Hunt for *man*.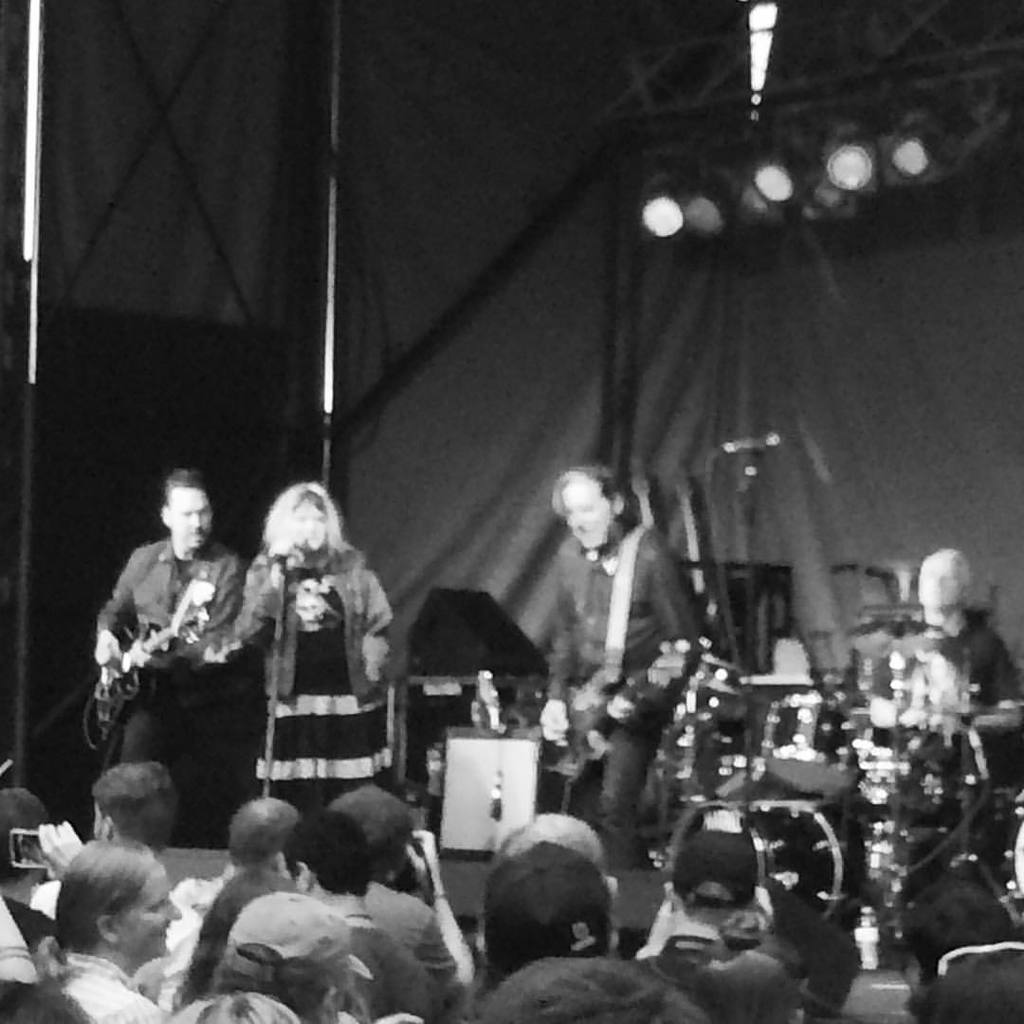
Hunted down at [97,466,240,851].
